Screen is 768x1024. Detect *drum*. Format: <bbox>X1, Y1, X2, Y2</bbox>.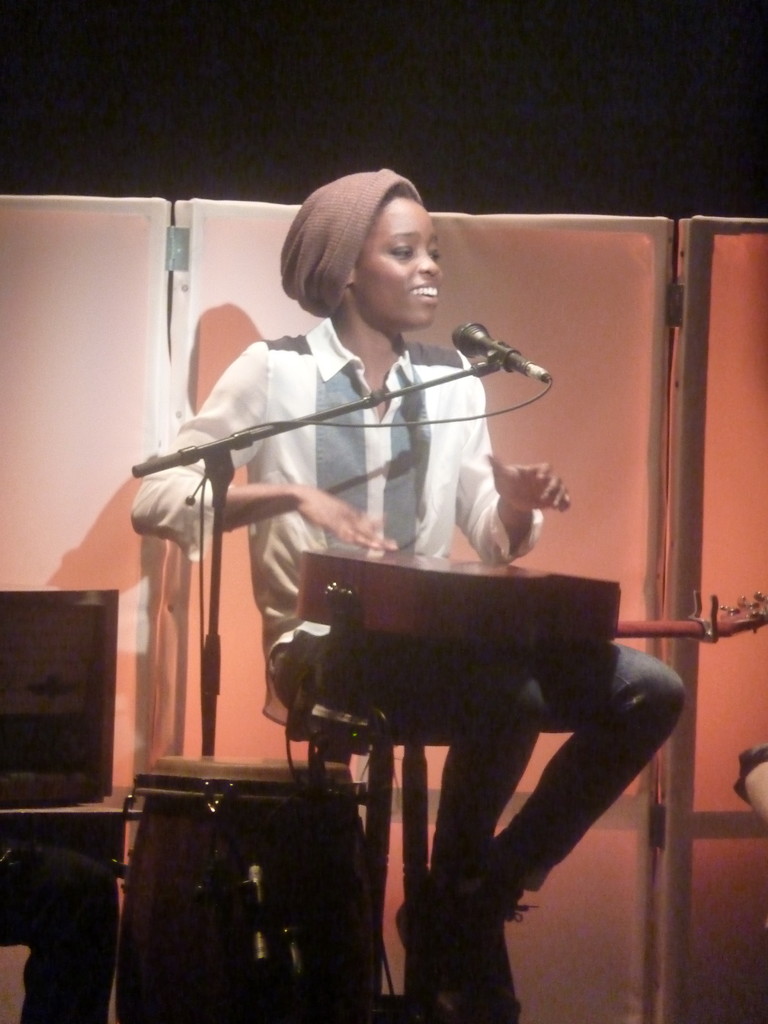
<bbox>120, 756, 381, 1021</bbox>.
